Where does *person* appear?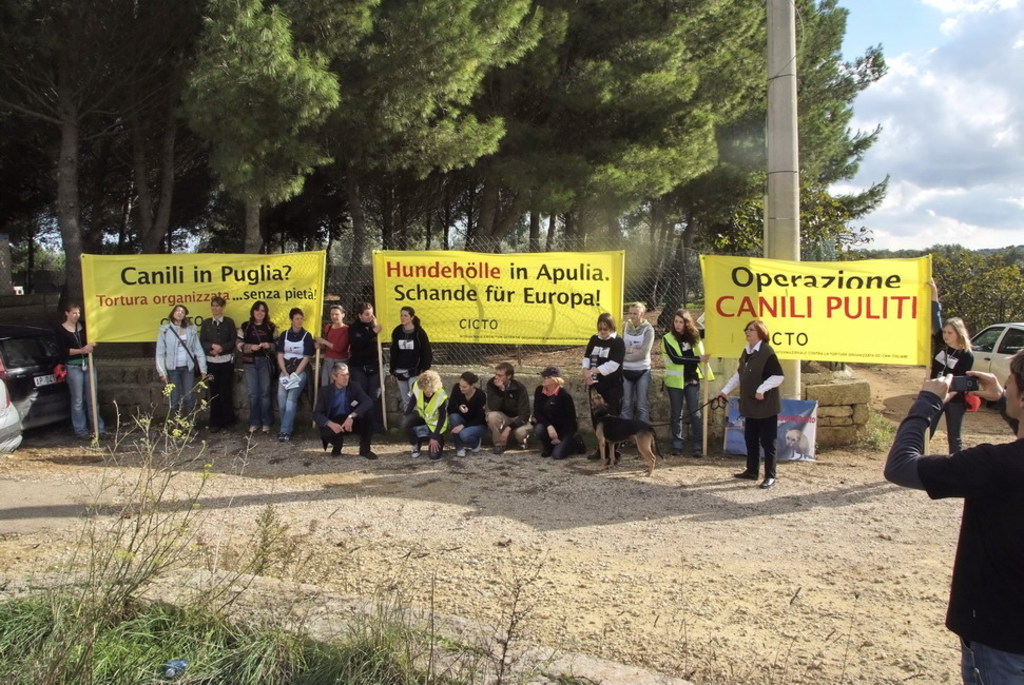
Appears at region(905, 278, 986, 461).
